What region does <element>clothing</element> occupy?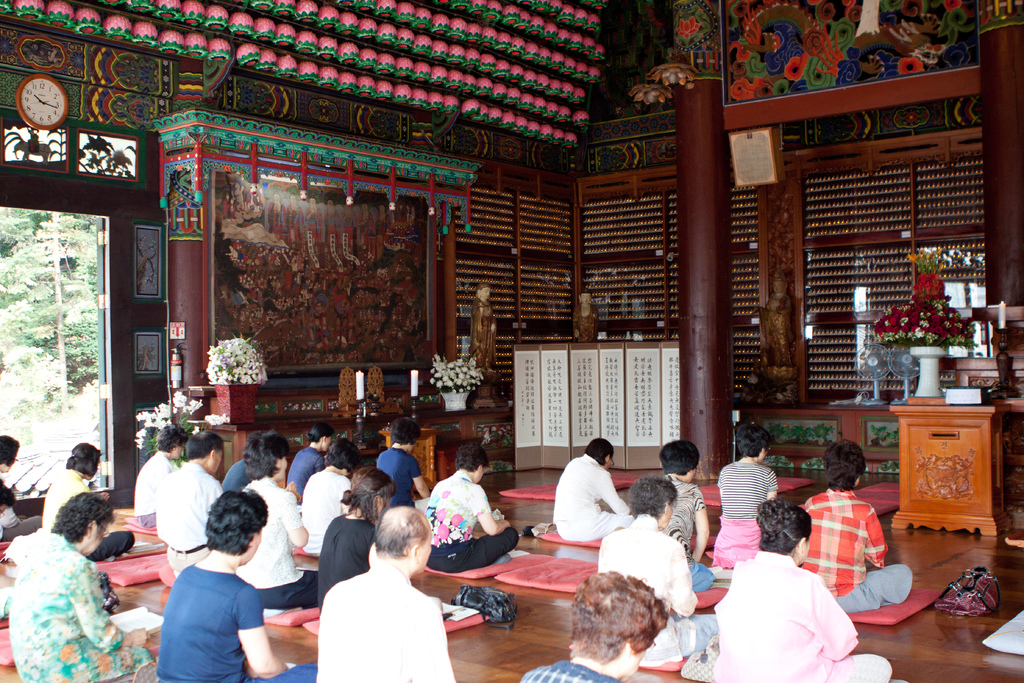
<bbox>314, 514, 382, 613</bbox>.
